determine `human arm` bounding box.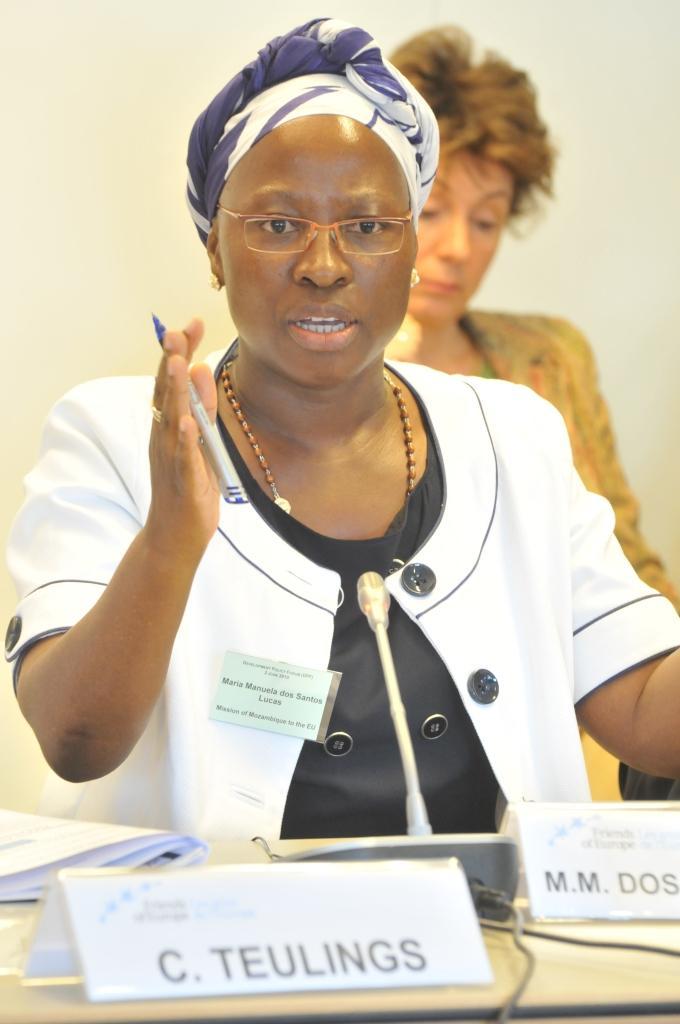
Determined: 556 418 679 781.
